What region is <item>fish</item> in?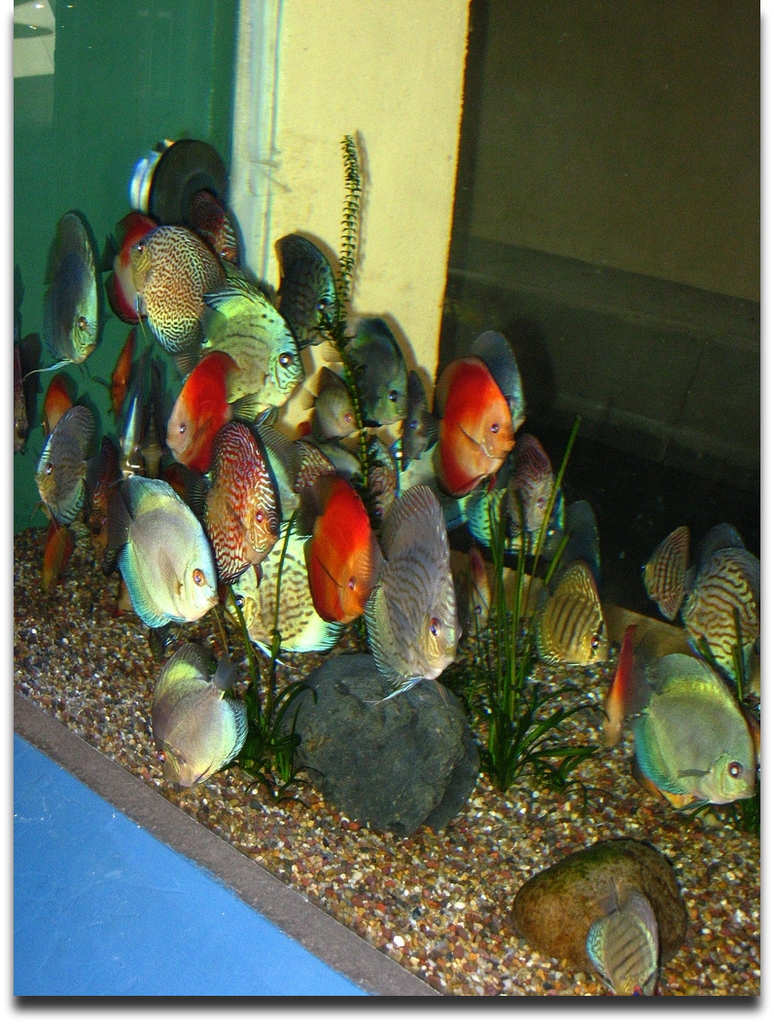
box=[200, 419, 285, 577].
